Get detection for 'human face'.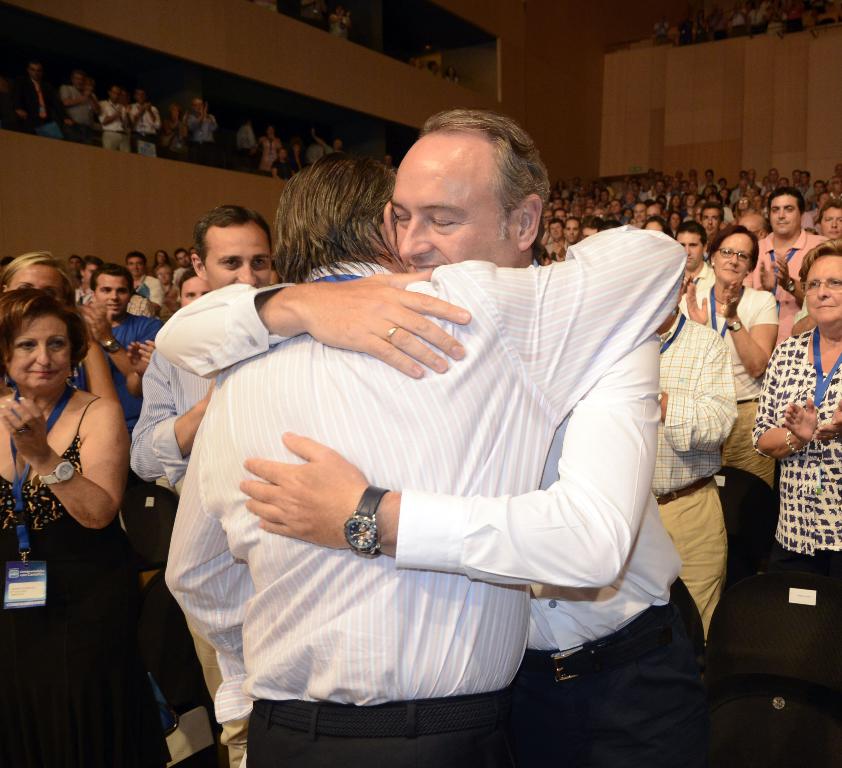
Detection: 648,222,664,234.
